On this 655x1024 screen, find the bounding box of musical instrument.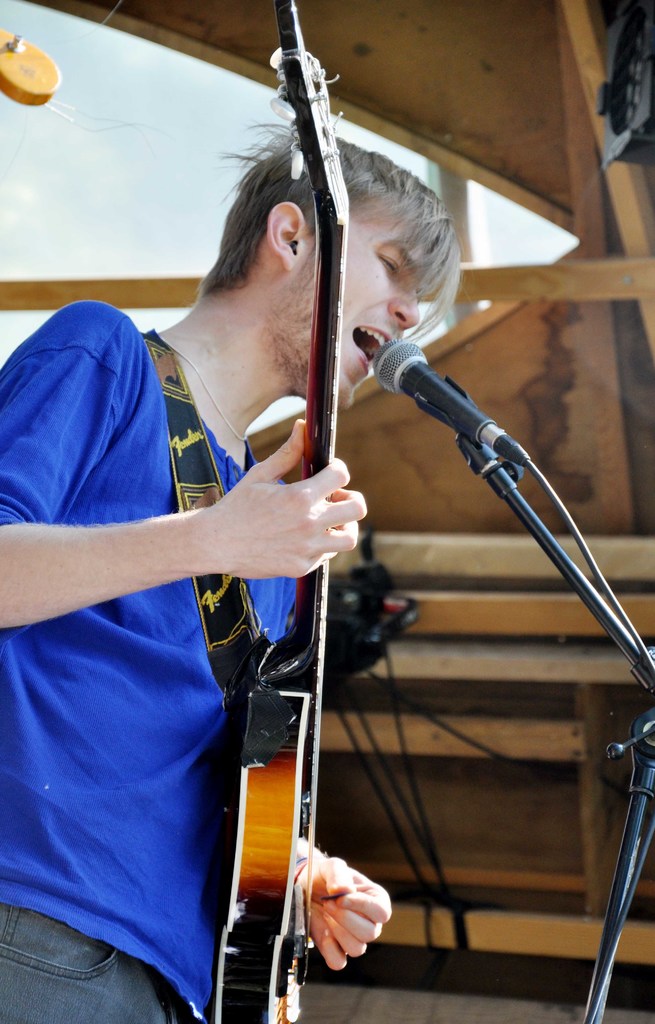
Bounding box: (x1=200, y1=0, x2=378, y2=1023).
